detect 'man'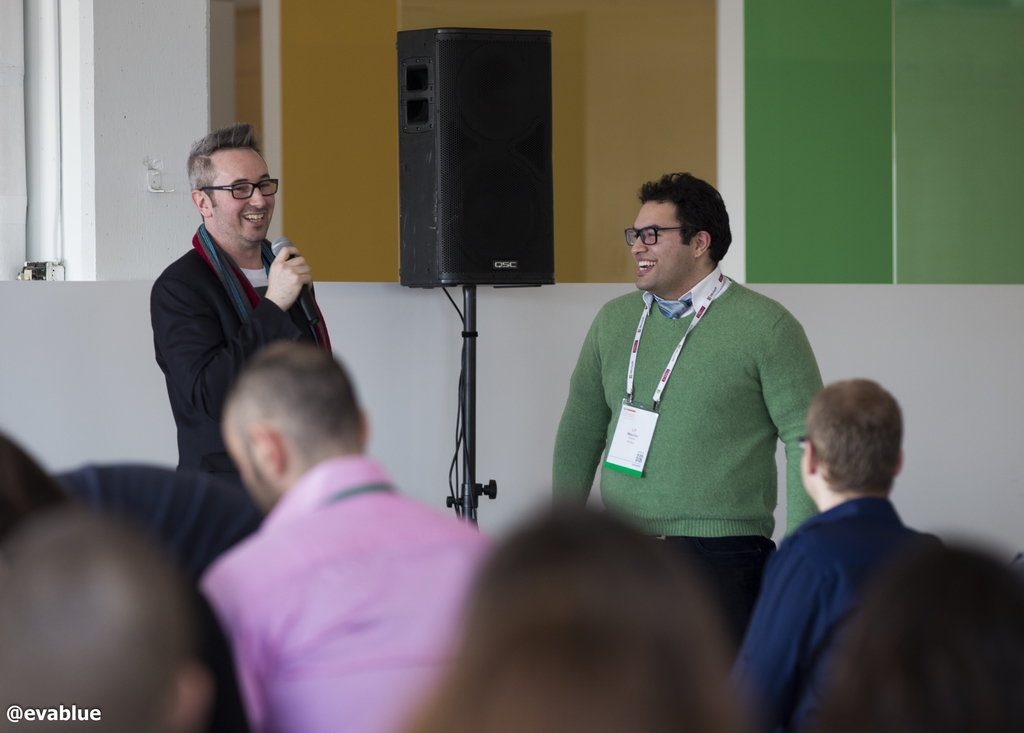
Rect(150, 123, 334, 497)
